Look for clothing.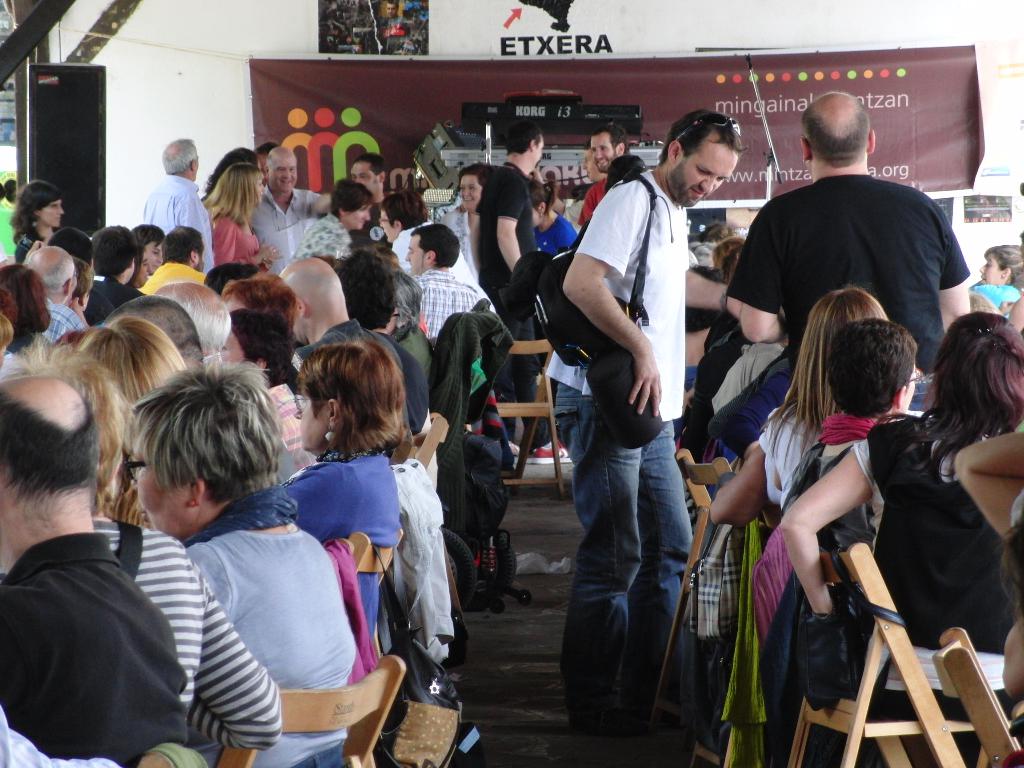
Found: (left=356, top=200, right=392, bottom=260).
